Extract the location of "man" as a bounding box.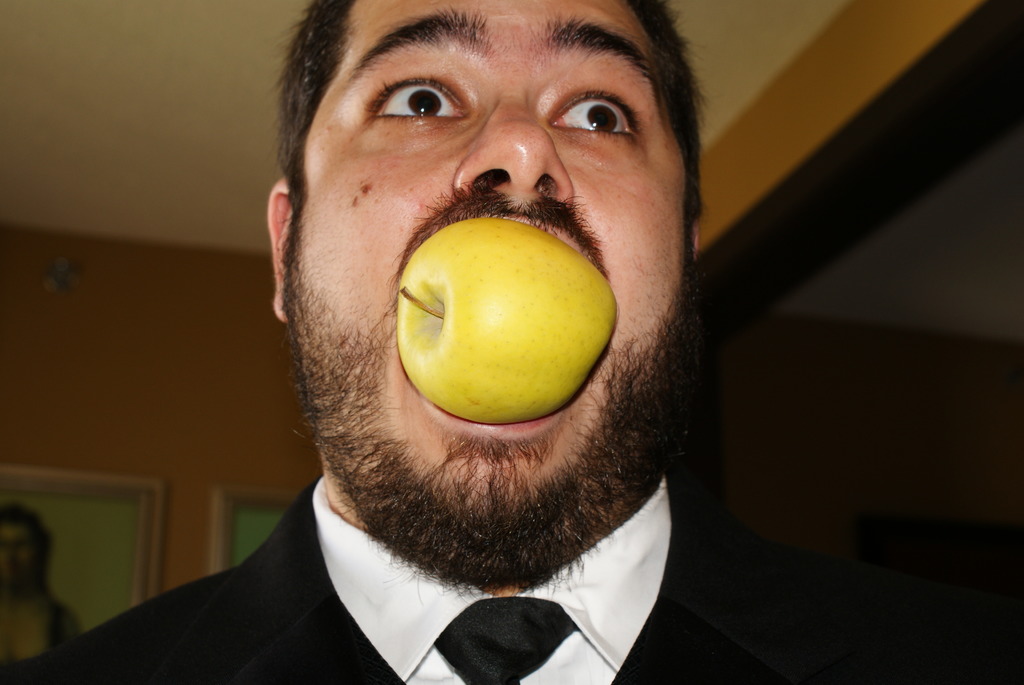
box=[0, 0, 1023, 684].
